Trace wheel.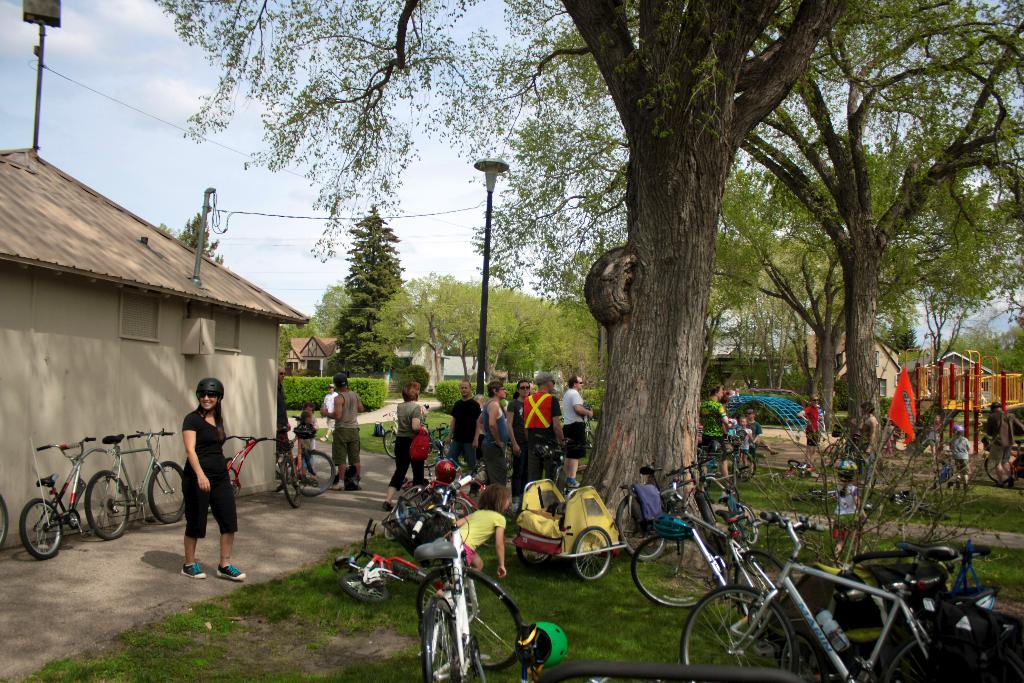
Traced to [276, 454, 296, 512].
